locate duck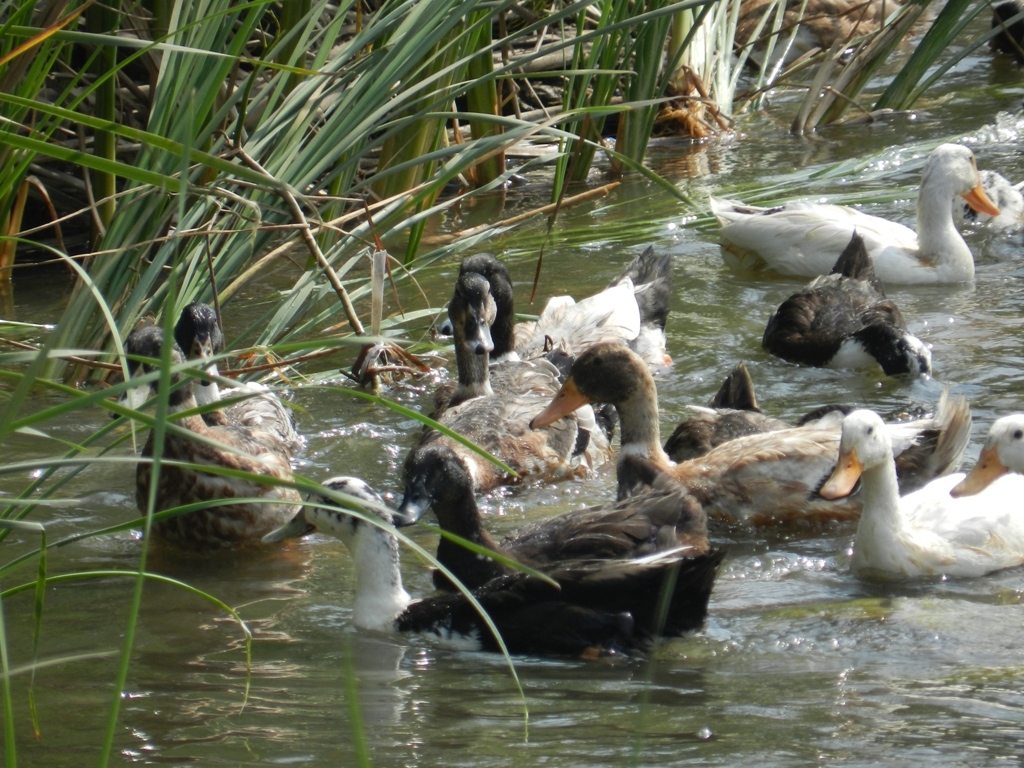
<bbox>645, 364, 967, 547</bbox>
